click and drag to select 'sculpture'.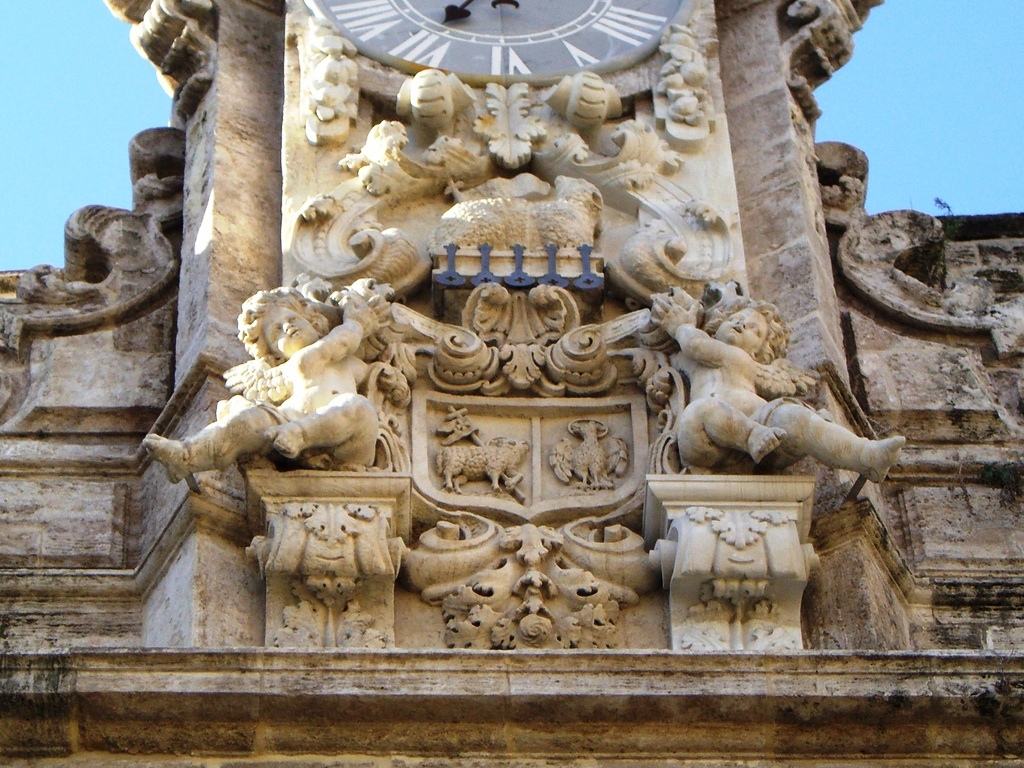
Selection: [649,295,911,489].
